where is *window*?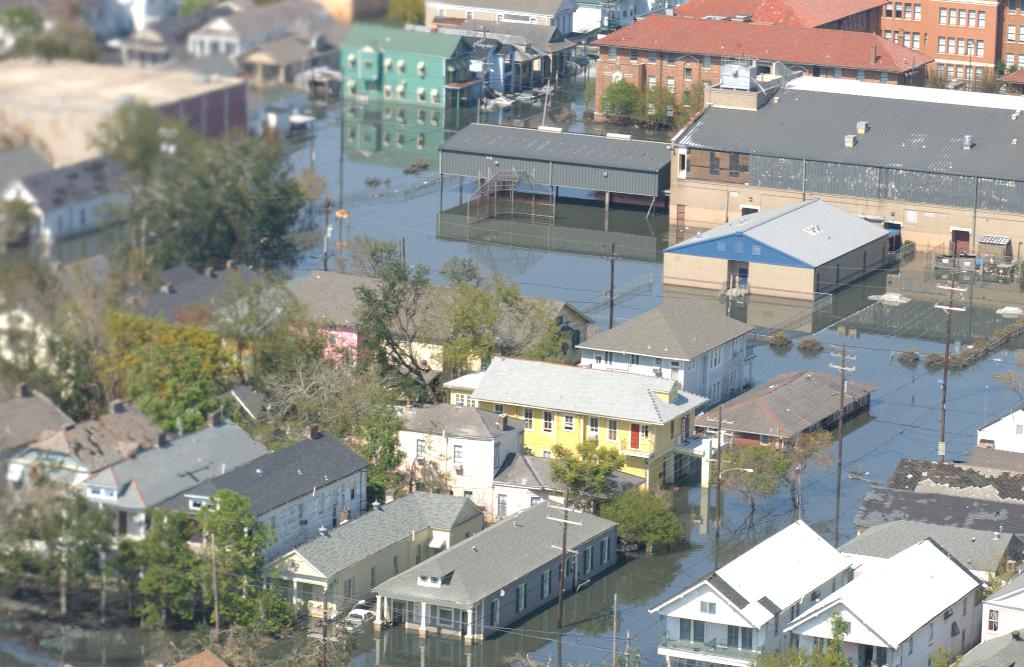
box=[560, 414, 577, 431].
